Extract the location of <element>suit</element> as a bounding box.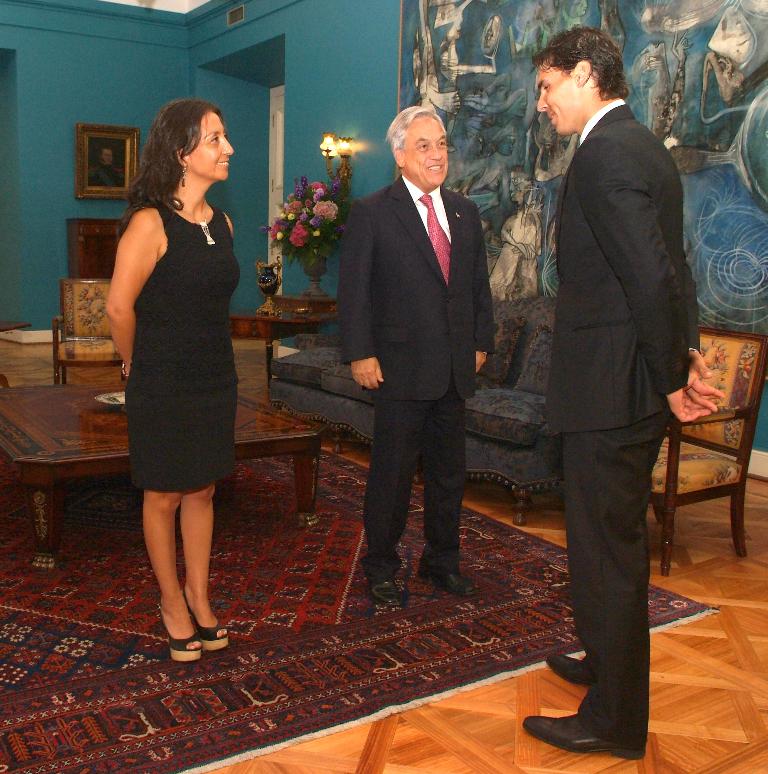
[x1=544, y1=94, x2=703, y2=746].
